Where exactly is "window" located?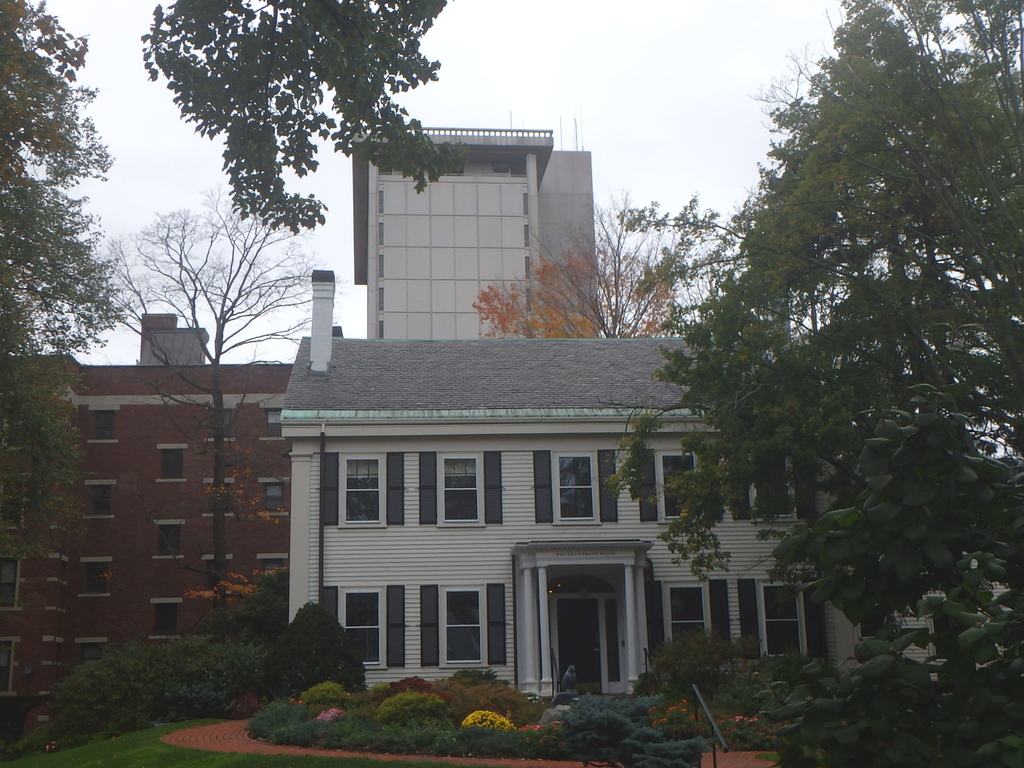
Its bounding box is crop(0, 634, 17, 694).
